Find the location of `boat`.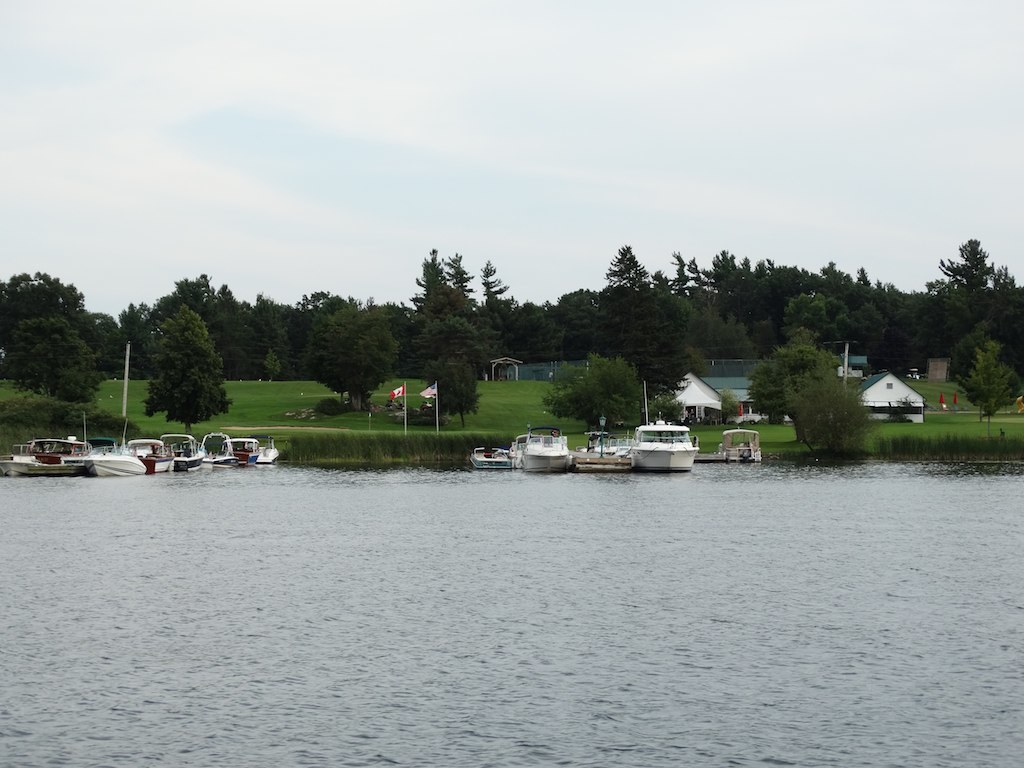
Location: BBox(170, 425, 205, 471).
